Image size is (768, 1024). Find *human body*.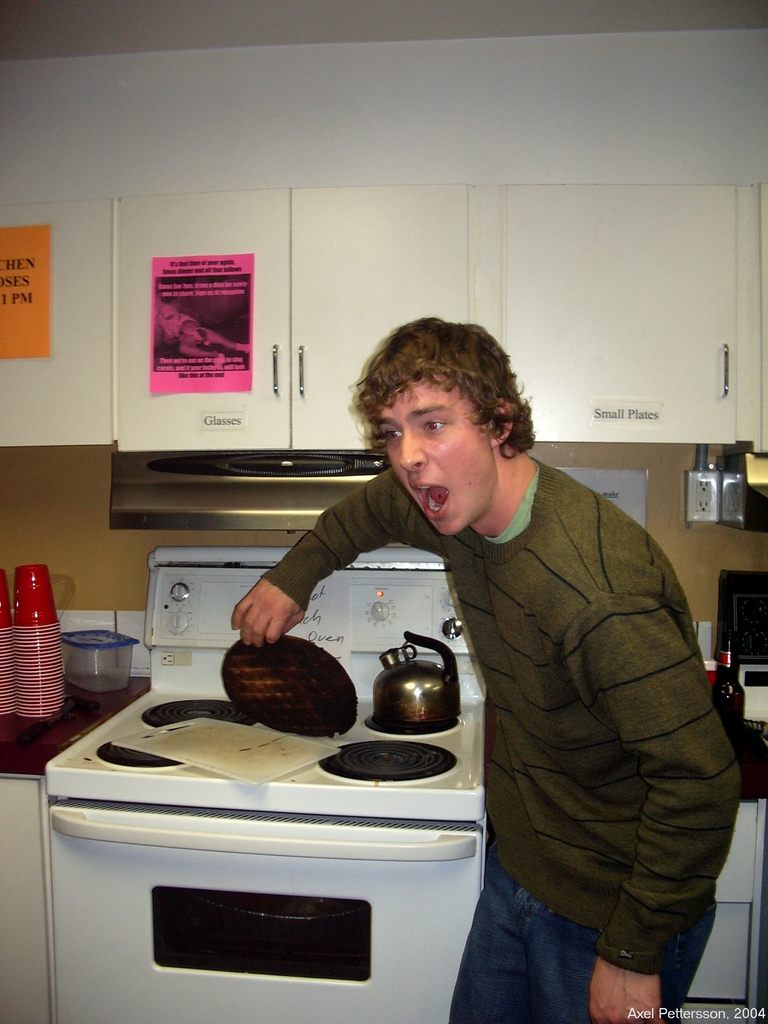
l=329, t=333, r=730, b=987.
